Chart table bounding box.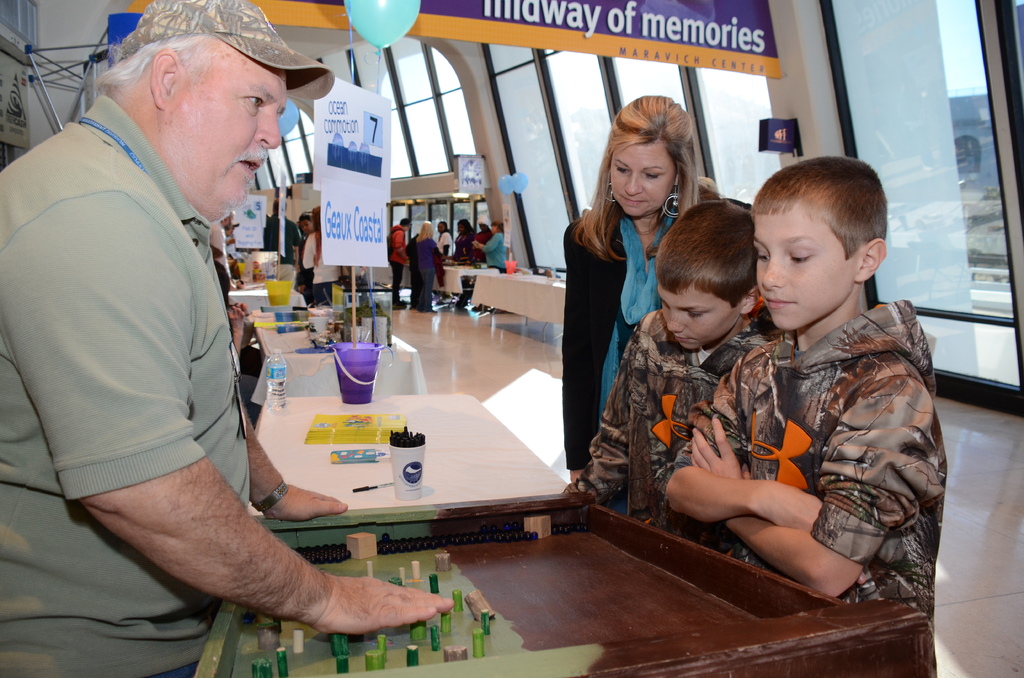
Charted: box(471, 263, 567, 341).
